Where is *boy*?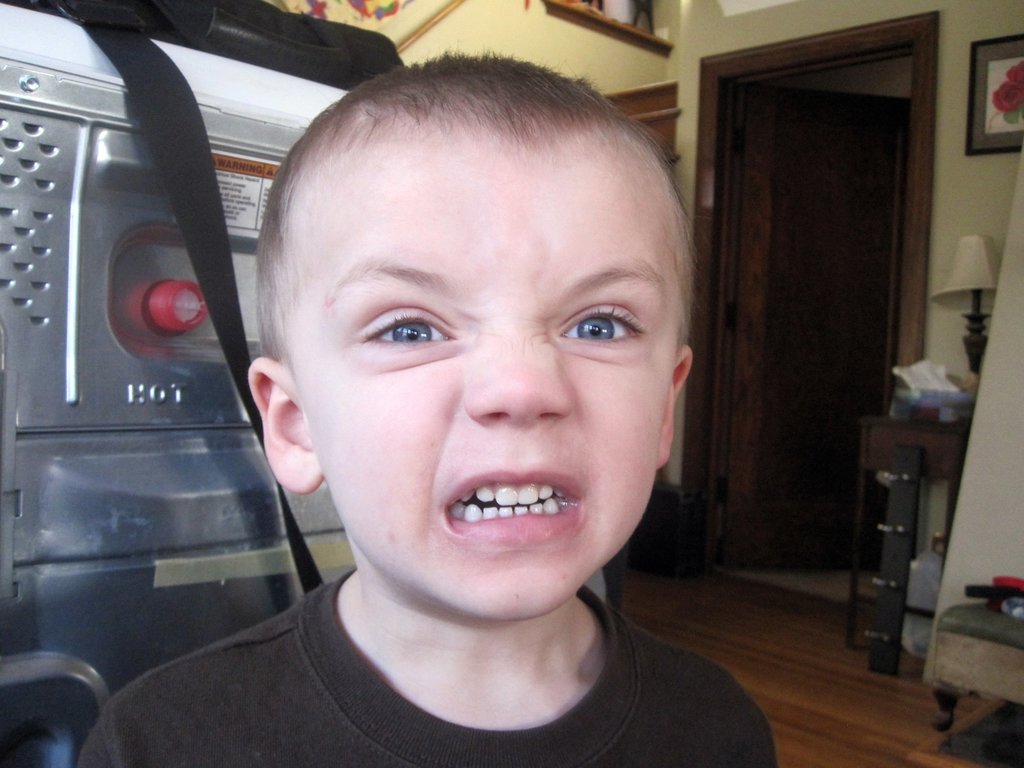
detection(74, 45, 780, 767).
